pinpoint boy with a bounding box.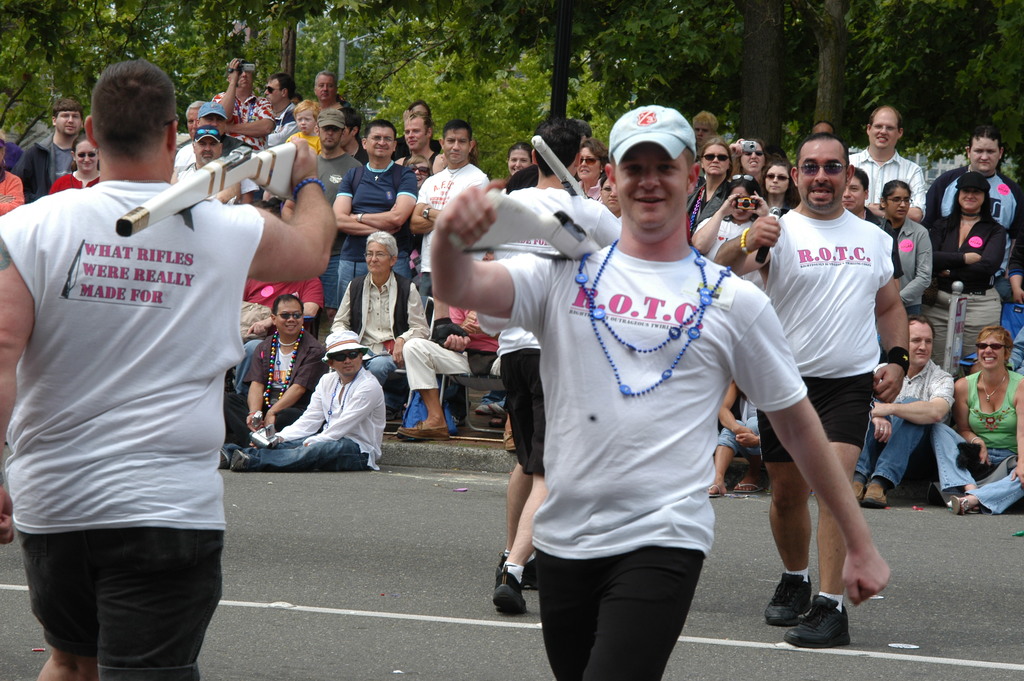
(429, 103, 897, 680).
